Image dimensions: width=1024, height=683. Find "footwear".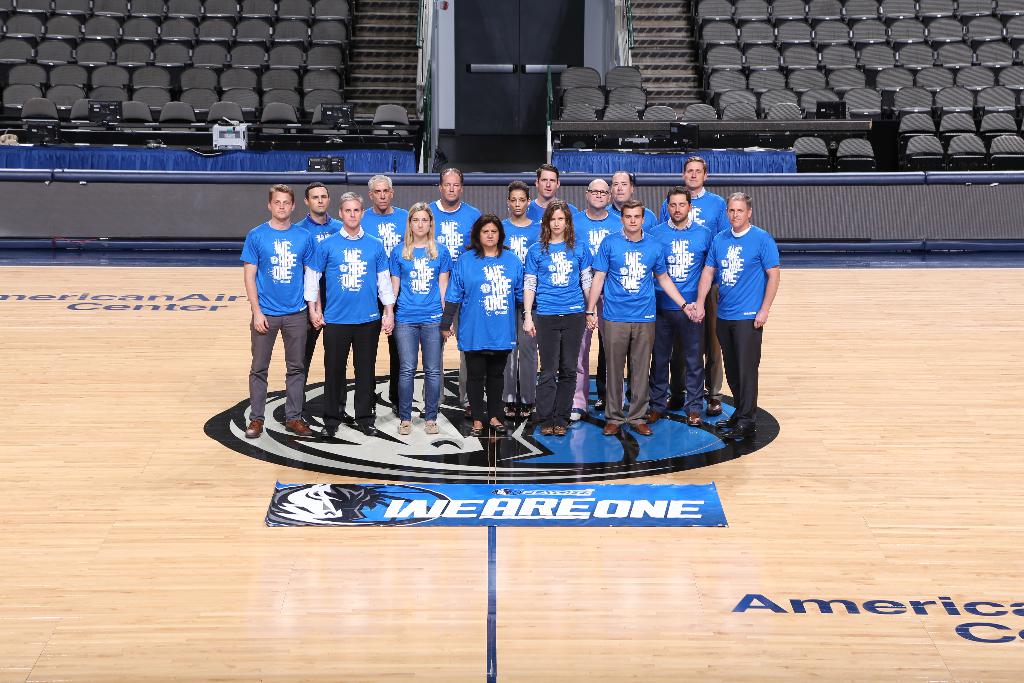
crop(502, 403, 518, 420).
